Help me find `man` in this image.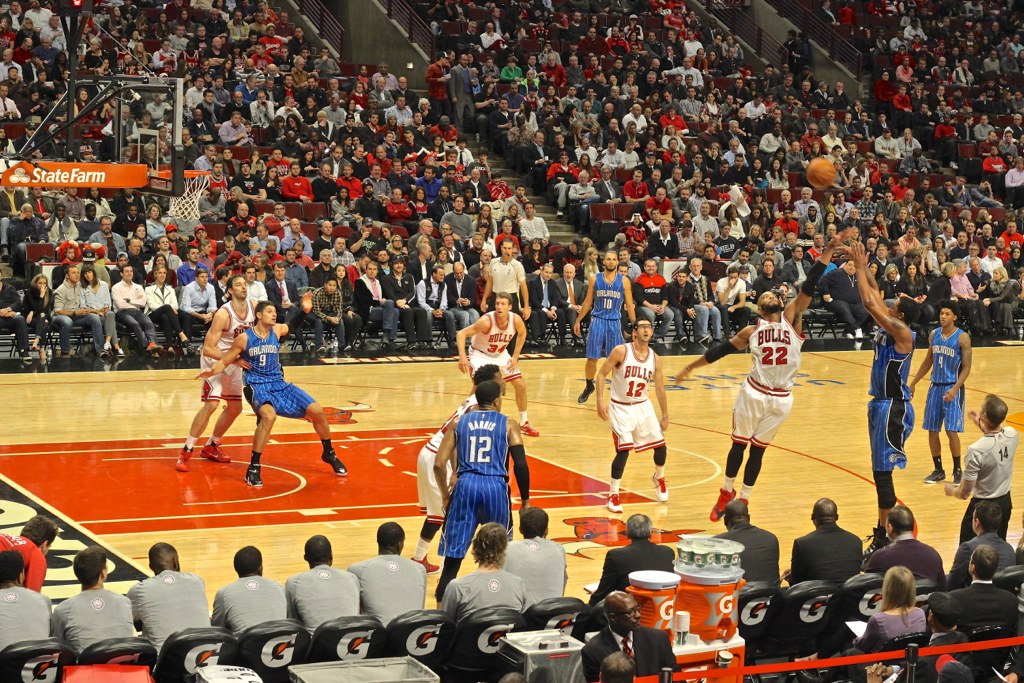
Found it: locate(116, 238, 146, 283).
